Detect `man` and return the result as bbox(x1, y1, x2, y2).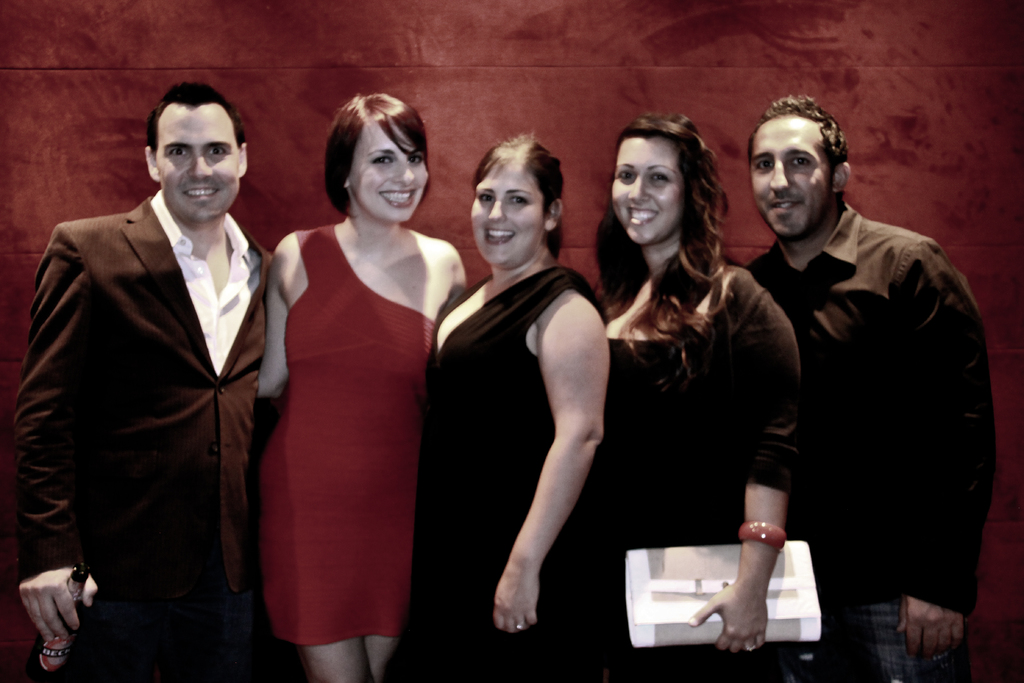
bbox(749, 94, 995, 682).
